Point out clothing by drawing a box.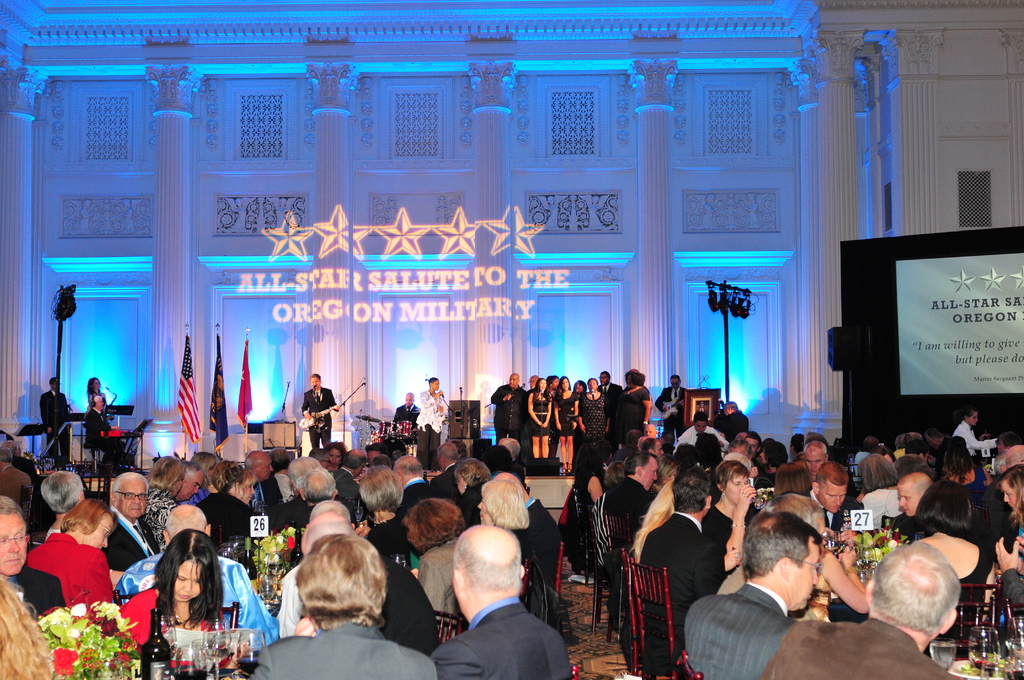
(553,387,580,436).
